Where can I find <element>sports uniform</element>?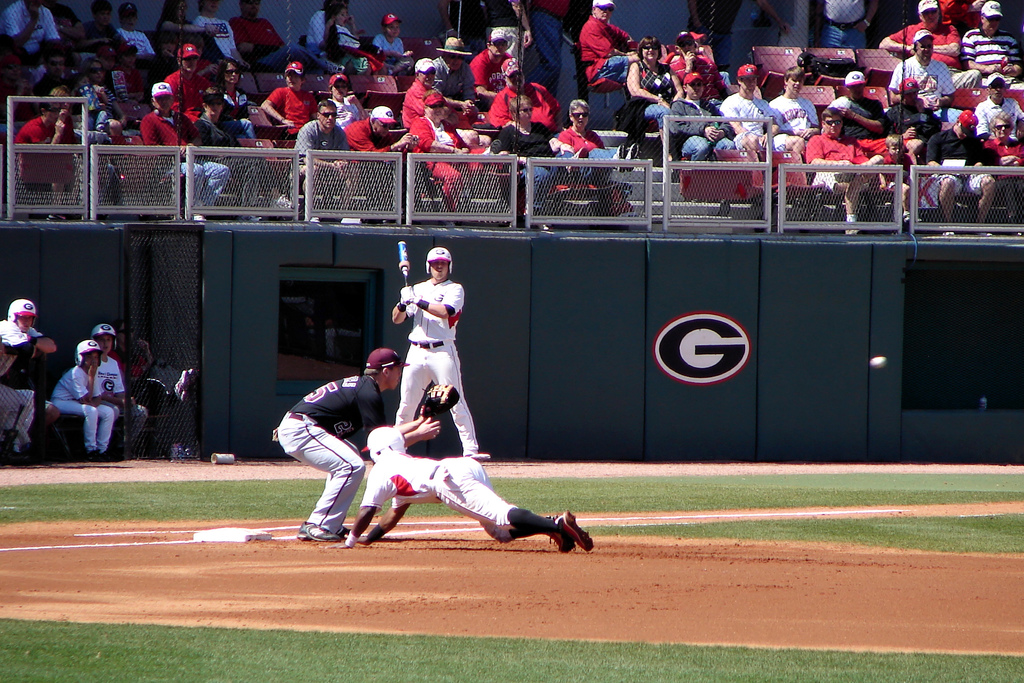
You can find it at 888,52,958,120.
